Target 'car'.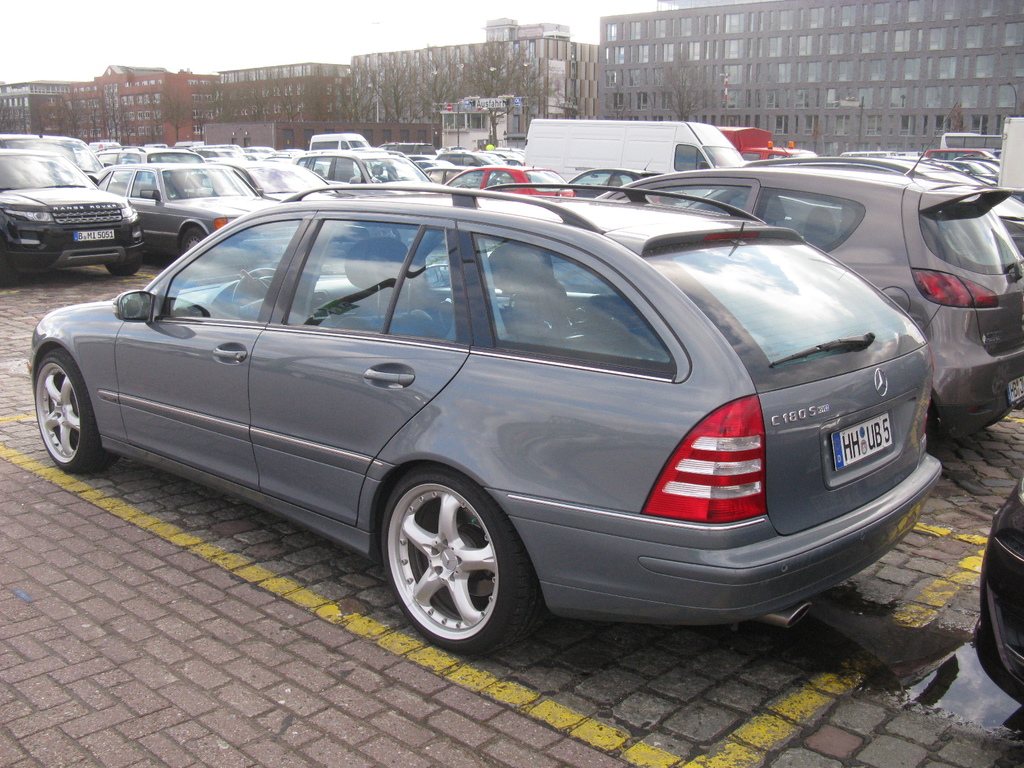
Target region: x1=913, y1=154, x2=1023, y2=248.
